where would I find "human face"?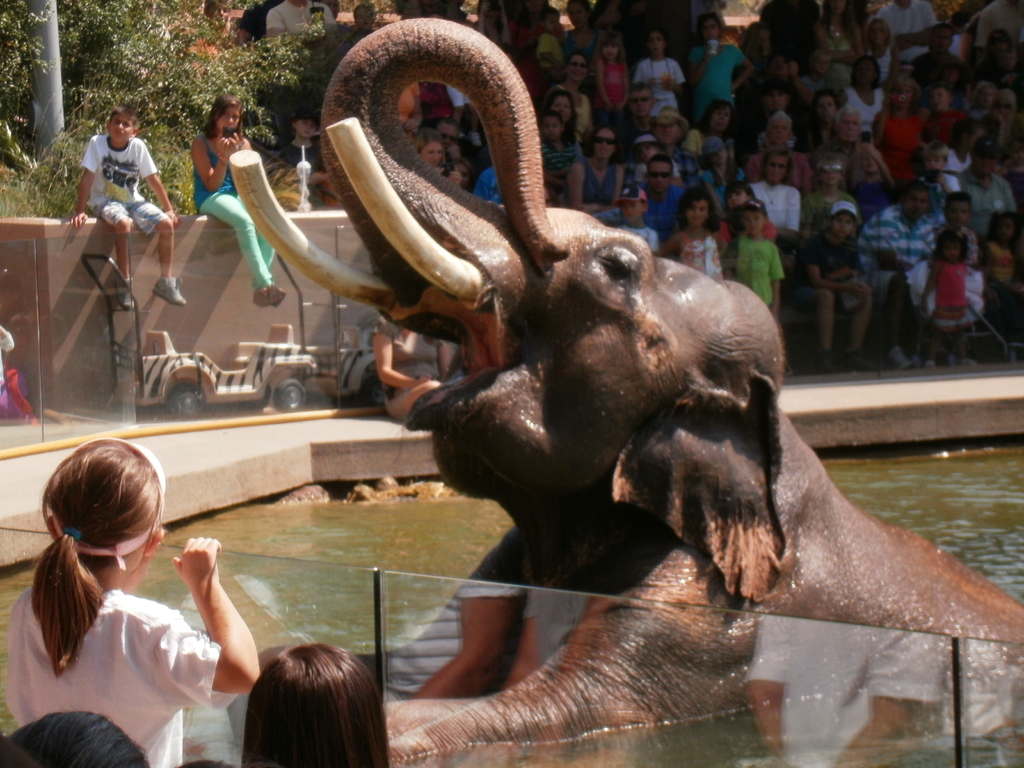
At 768, 120, 789, 147.
